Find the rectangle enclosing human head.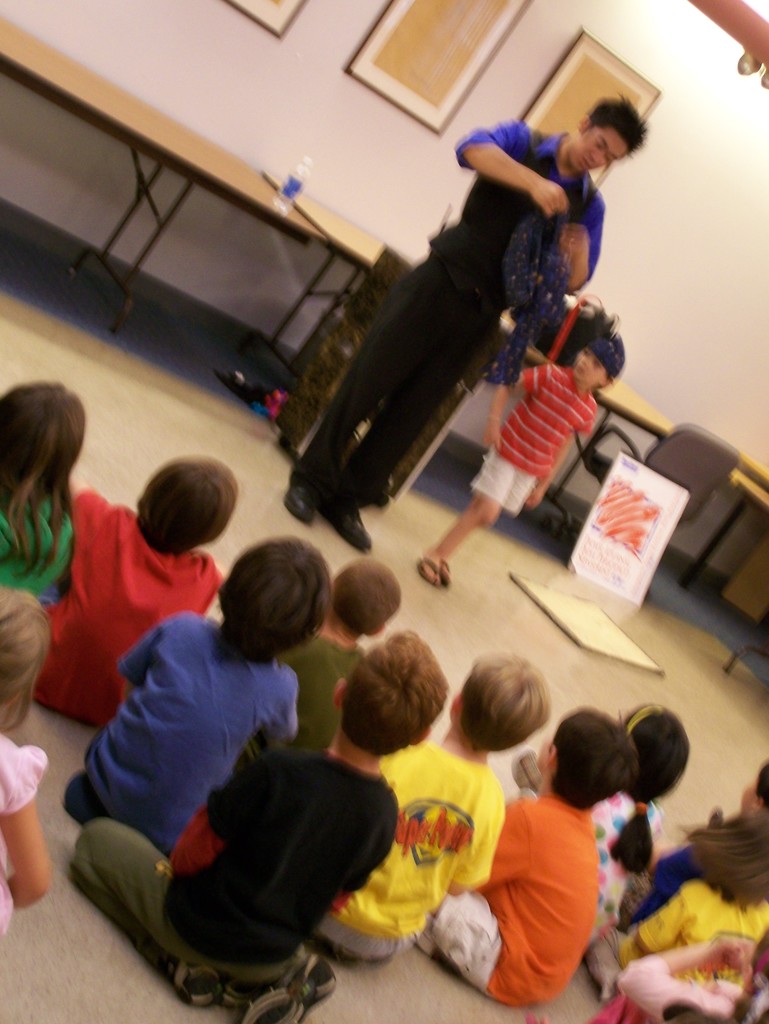
{"x1": 574, "y1": 335, "x2": 623, "y2": 391}.
